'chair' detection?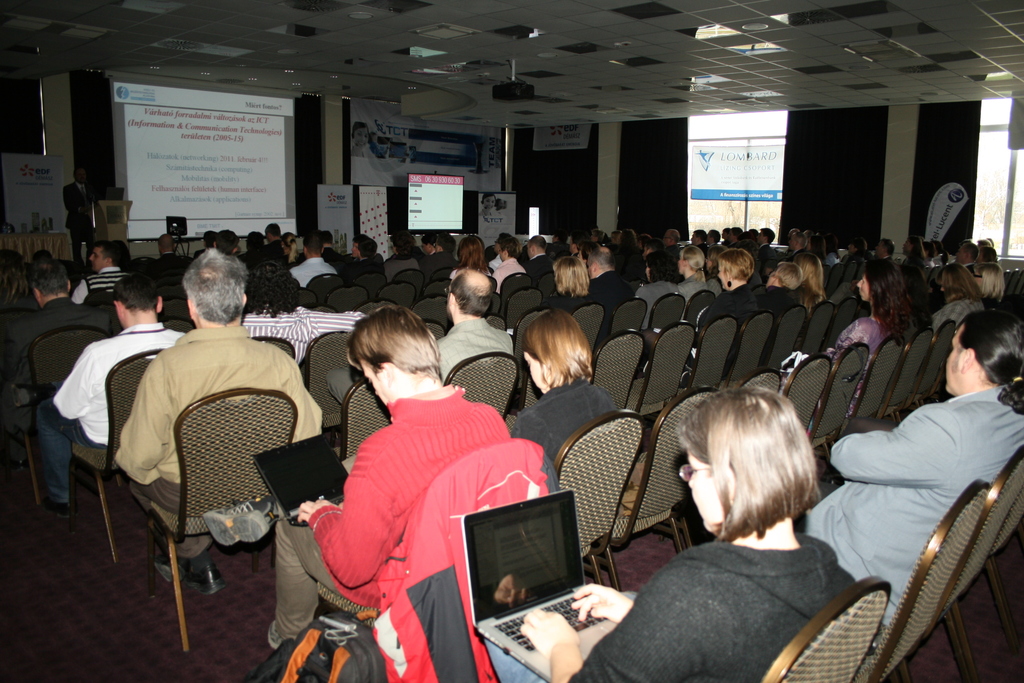
pyautogui.locateOnScreen(902, 316, 954, 412)
